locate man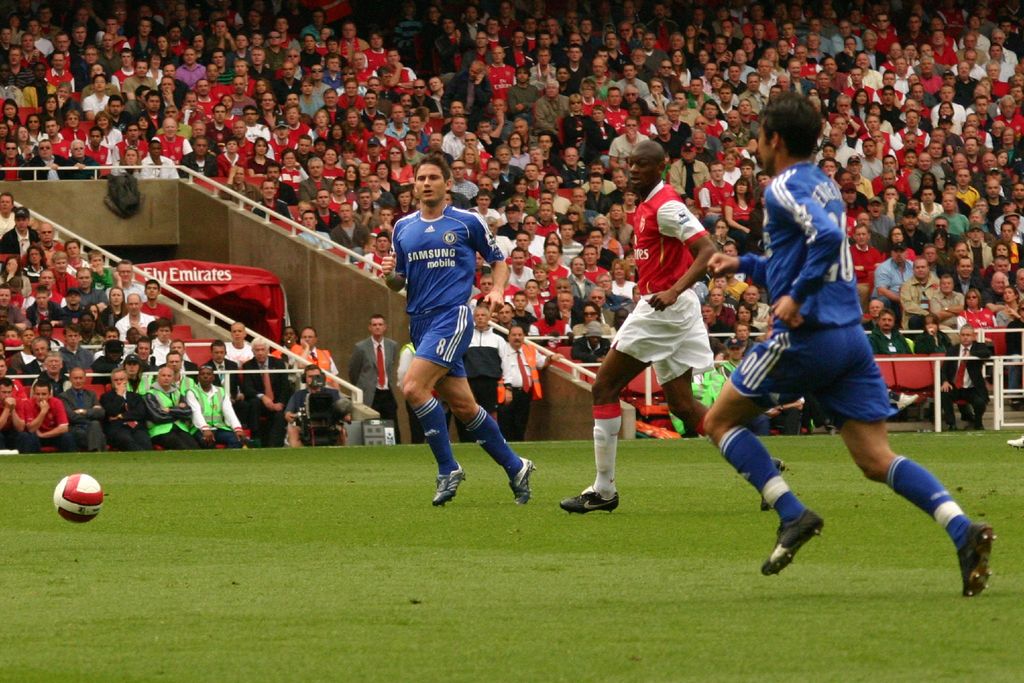
346 54 376 83
